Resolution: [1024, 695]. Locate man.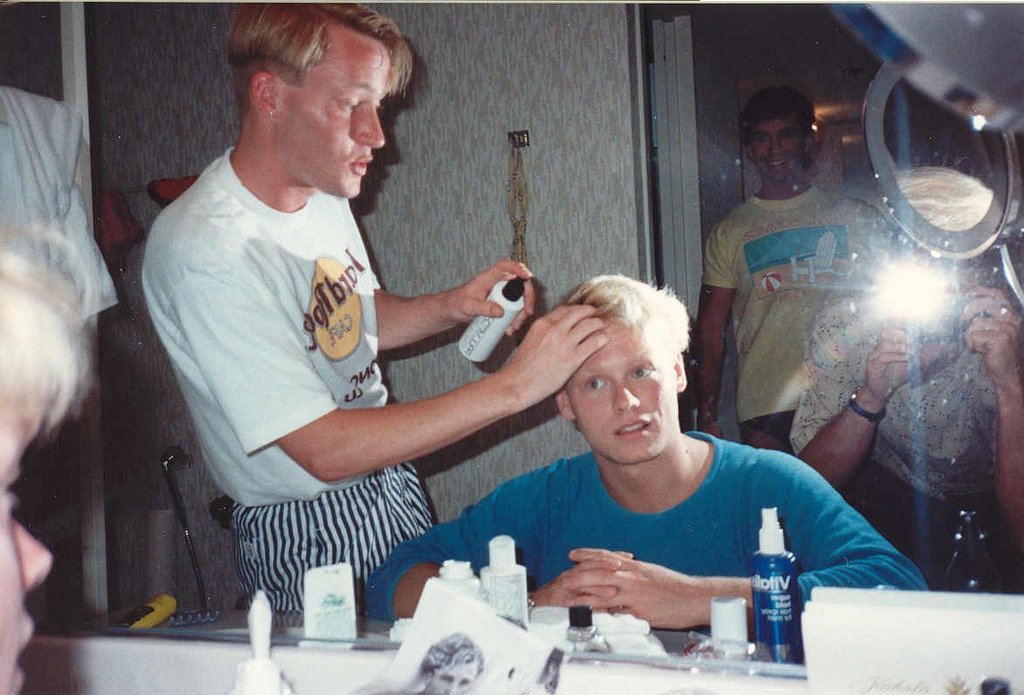
bbox(356, 272, 932, 656).
